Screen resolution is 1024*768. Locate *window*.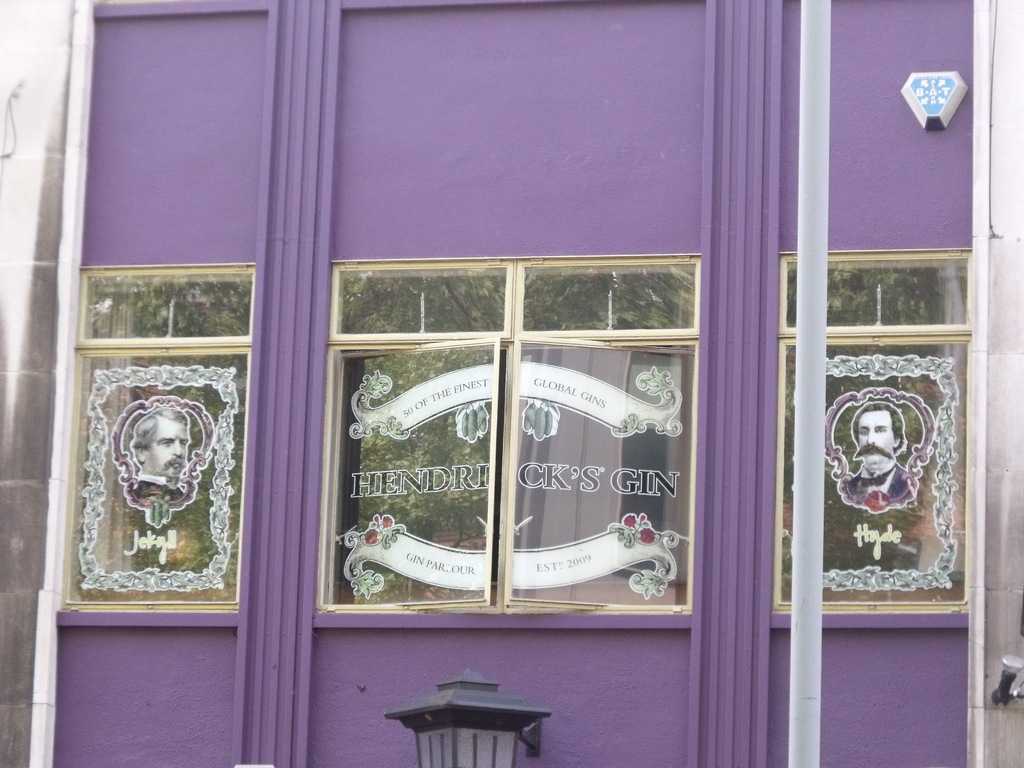
select_region(319, 250, 697, 614).
